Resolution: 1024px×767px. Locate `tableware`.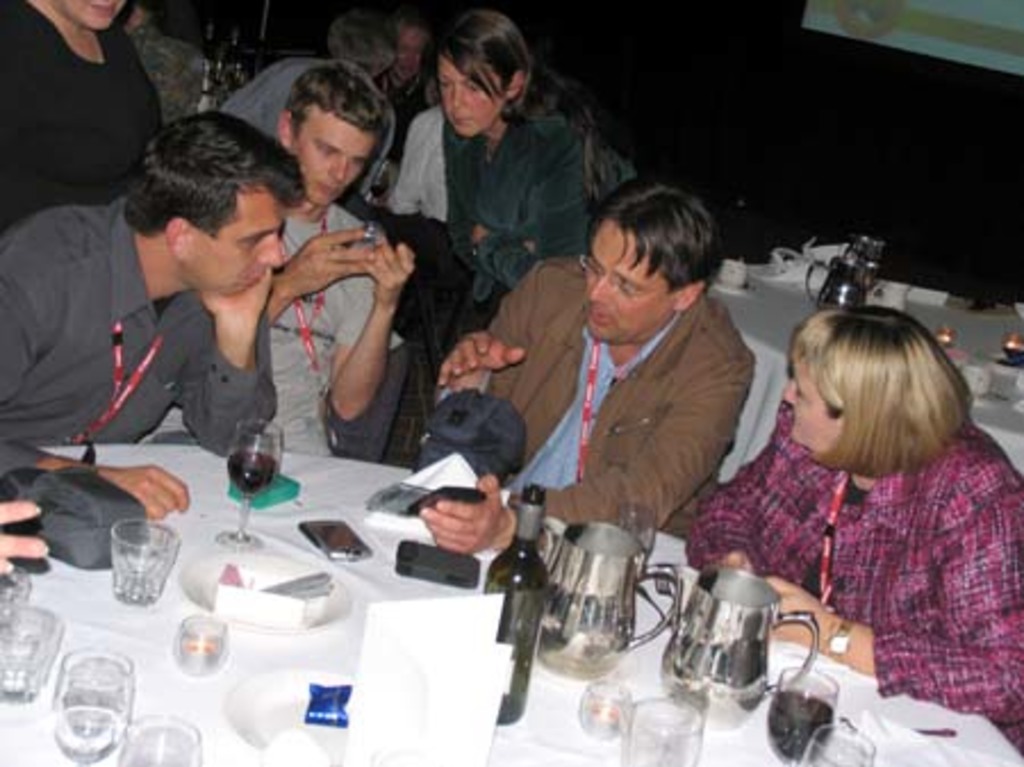
<bbox>562, 676, 633, 744</bbox>.
